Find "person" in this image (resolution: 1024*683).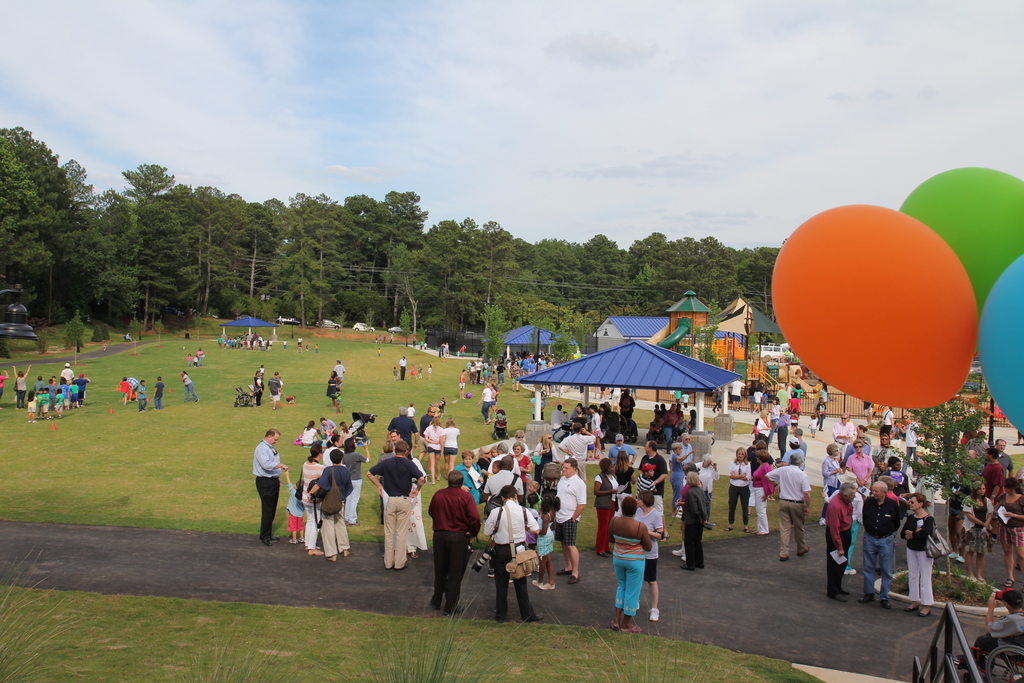
box(409, 363, 418, 382).
